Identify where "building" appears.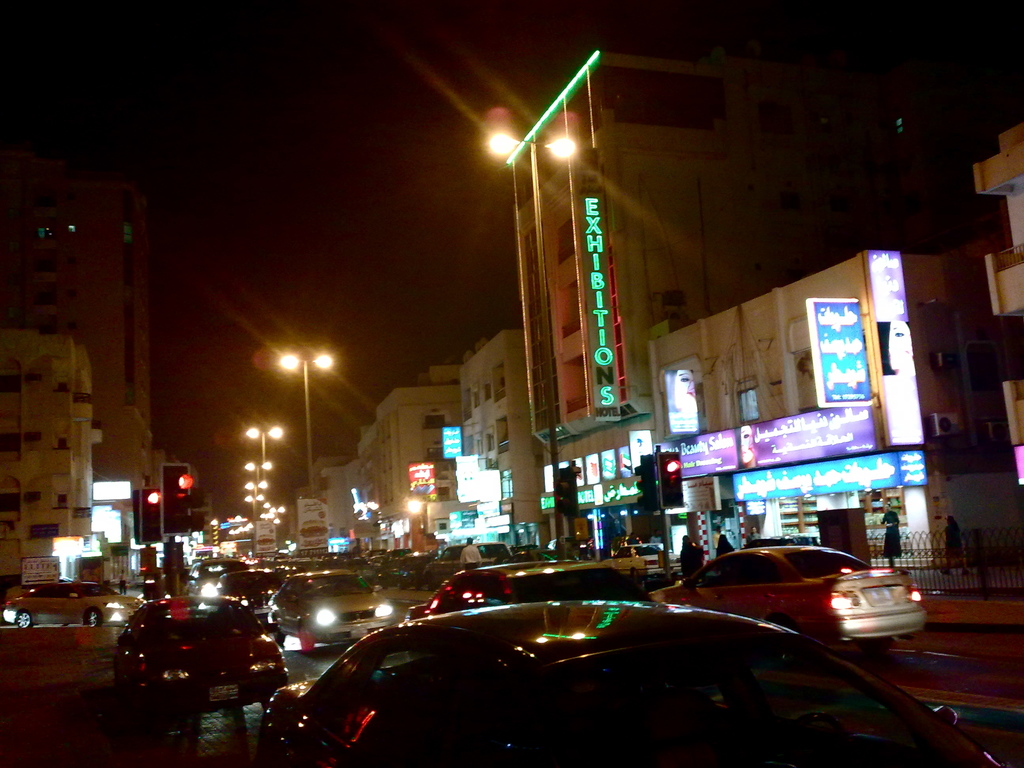
Appears at 0, 328, 105, 601.
